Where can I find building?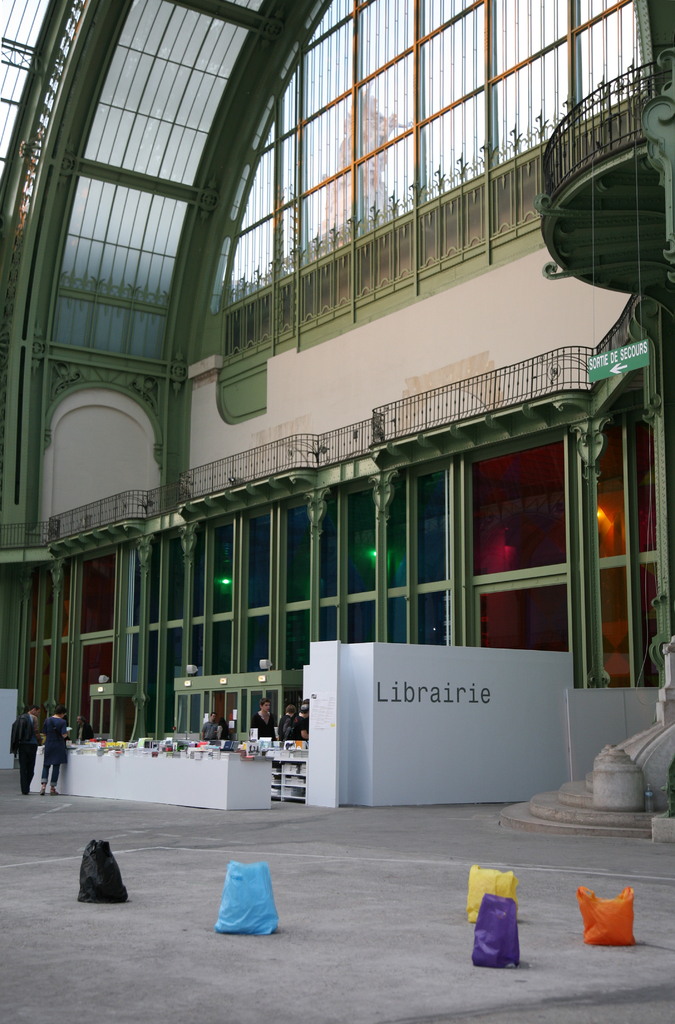
You can find it at BBox(1, 0, 674, 1023).
